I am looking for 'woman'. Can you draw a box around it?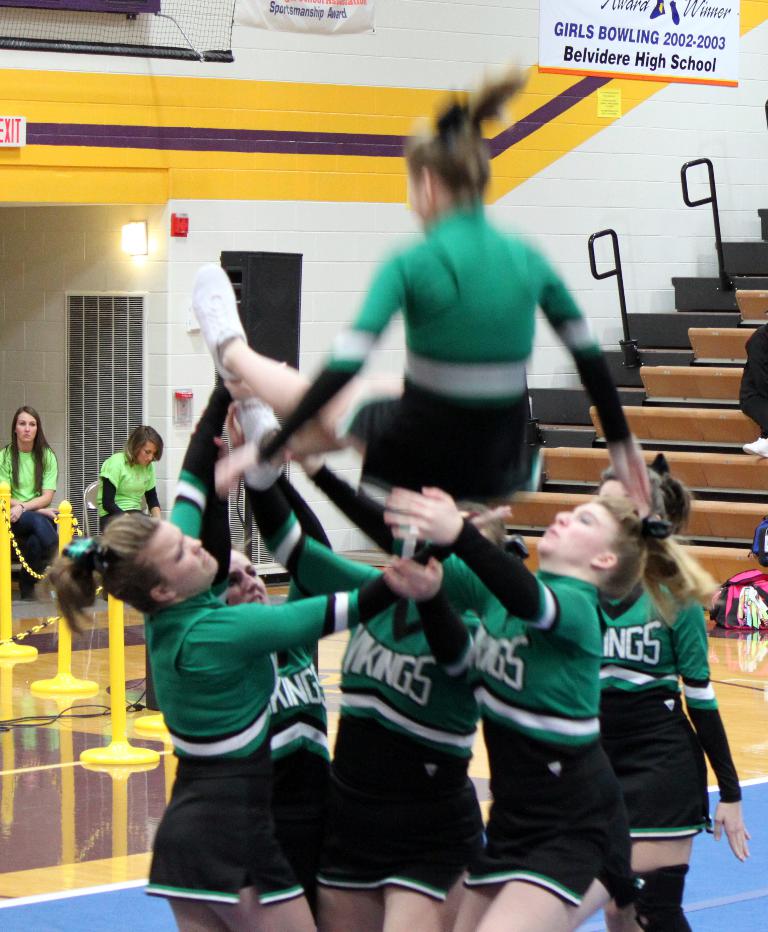
Sure, the bounding box is (597, 469, 757, 931).
